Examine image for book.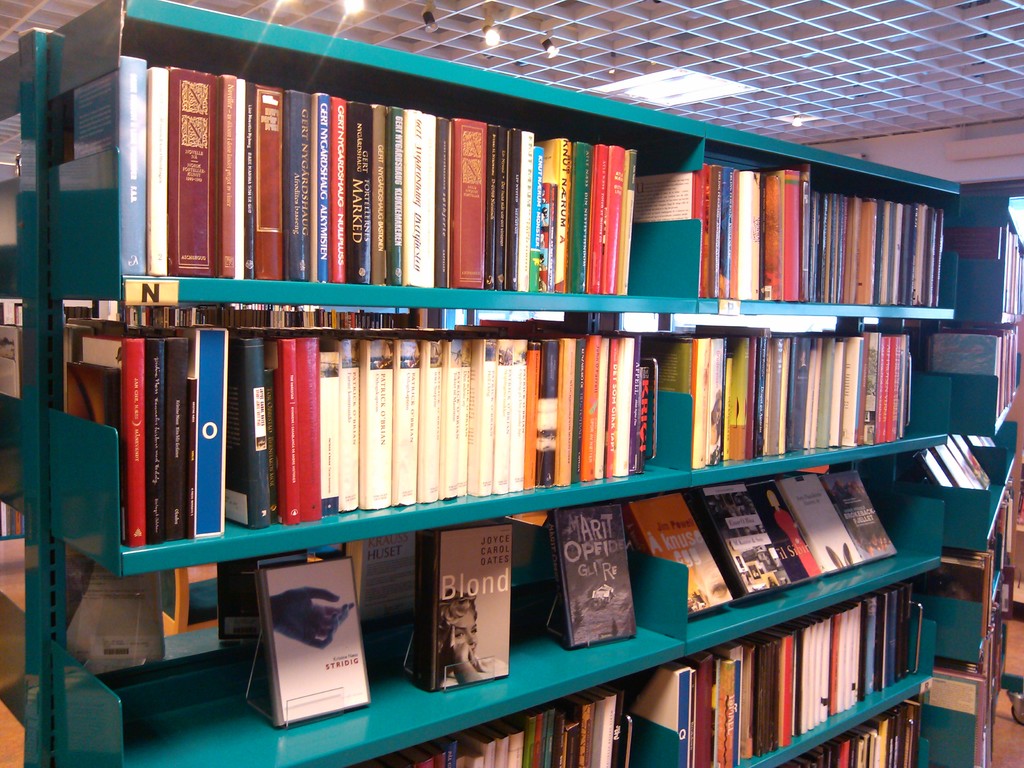
Examination result: [780, 463, 863, 576].
